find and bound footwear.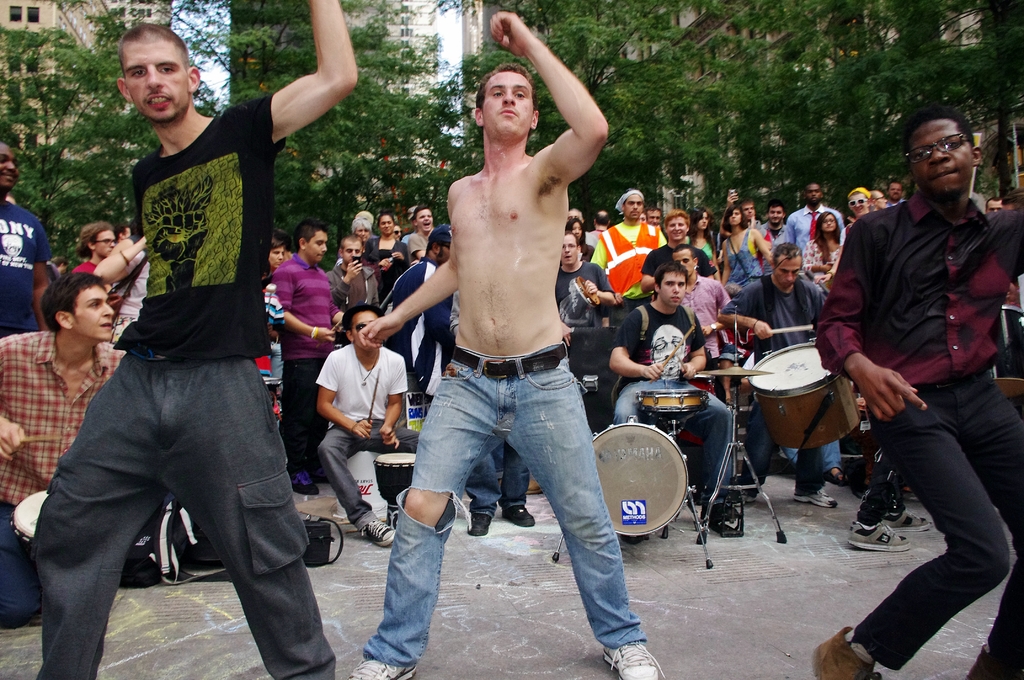
Bound: (794, 489, 833, 505).
